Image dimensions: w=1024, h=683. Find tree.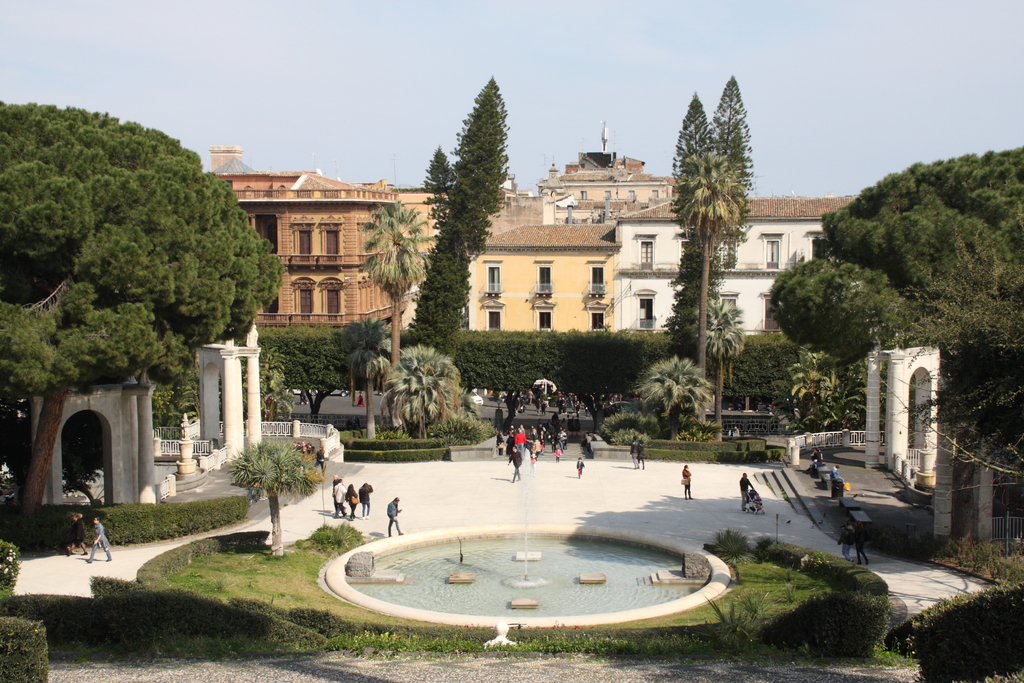
bbox=[452, 78, 515, 259].
